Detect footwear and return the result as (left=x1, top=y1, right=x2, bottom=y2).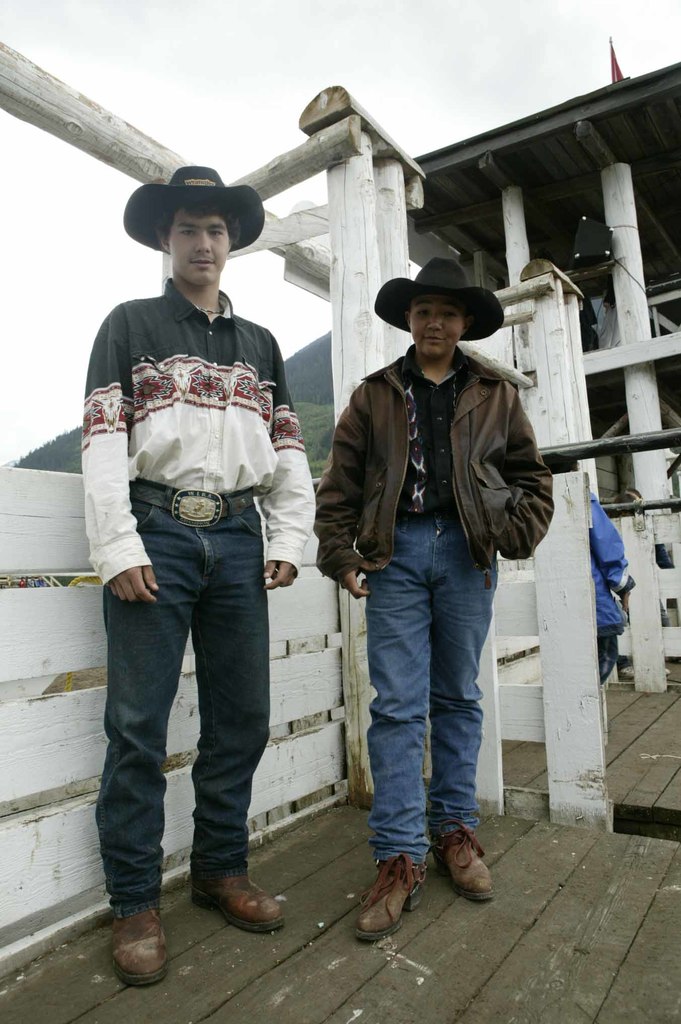
(left=438, top=816, right=504, bottom=907).
